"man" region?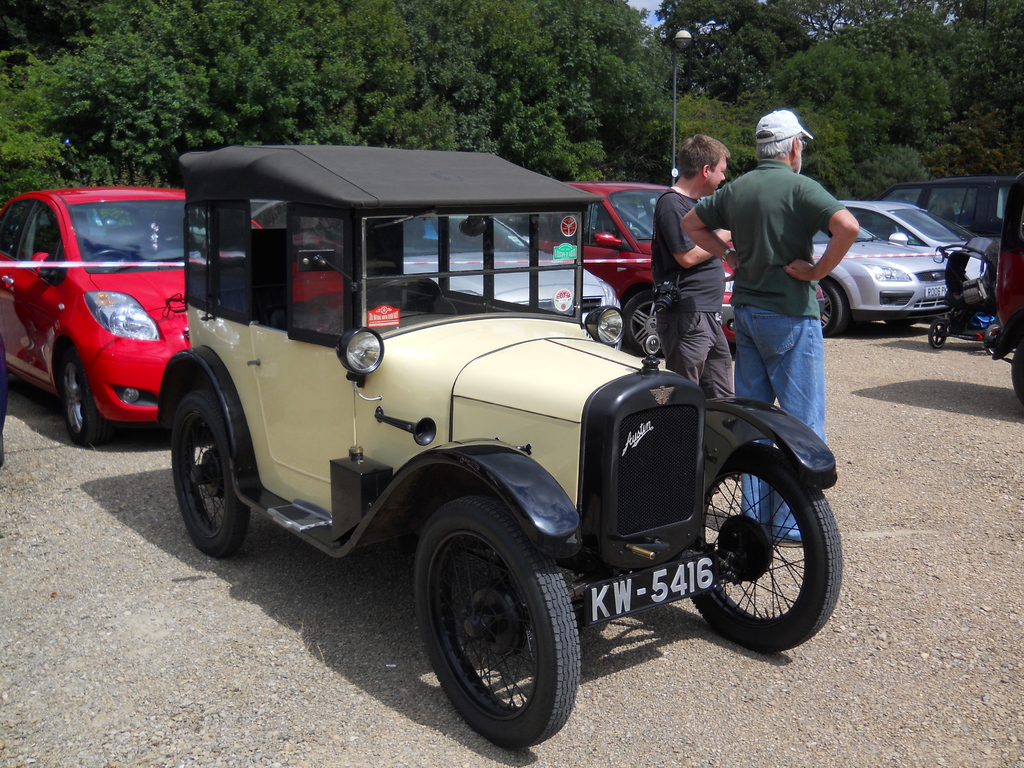
700/131/860/450
